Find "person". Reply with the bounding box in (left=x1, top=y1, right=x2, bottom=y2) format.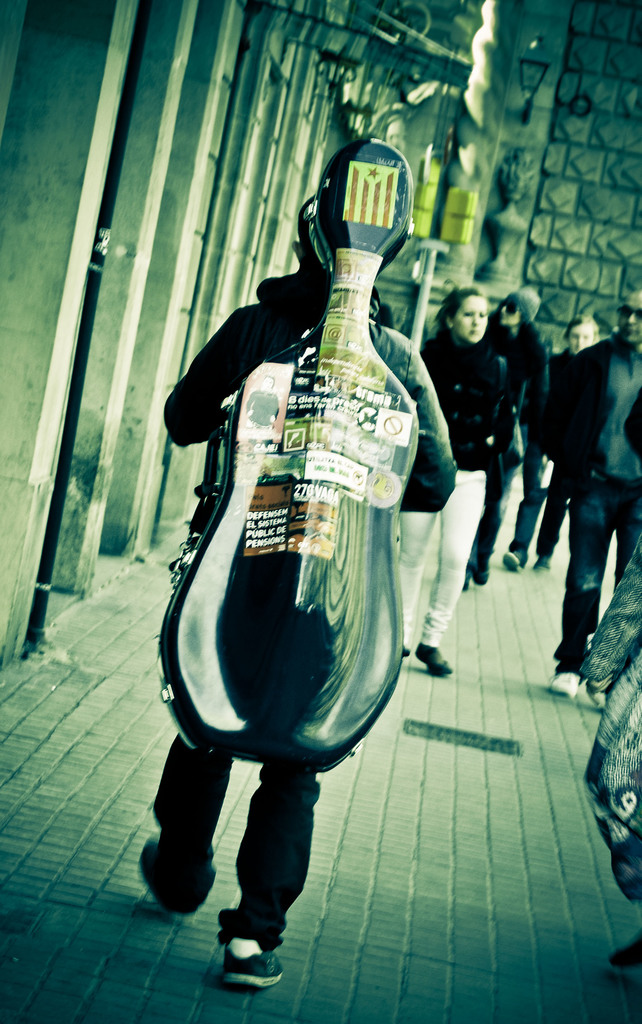
(left=390, top=282, right=506, bottom=676).
